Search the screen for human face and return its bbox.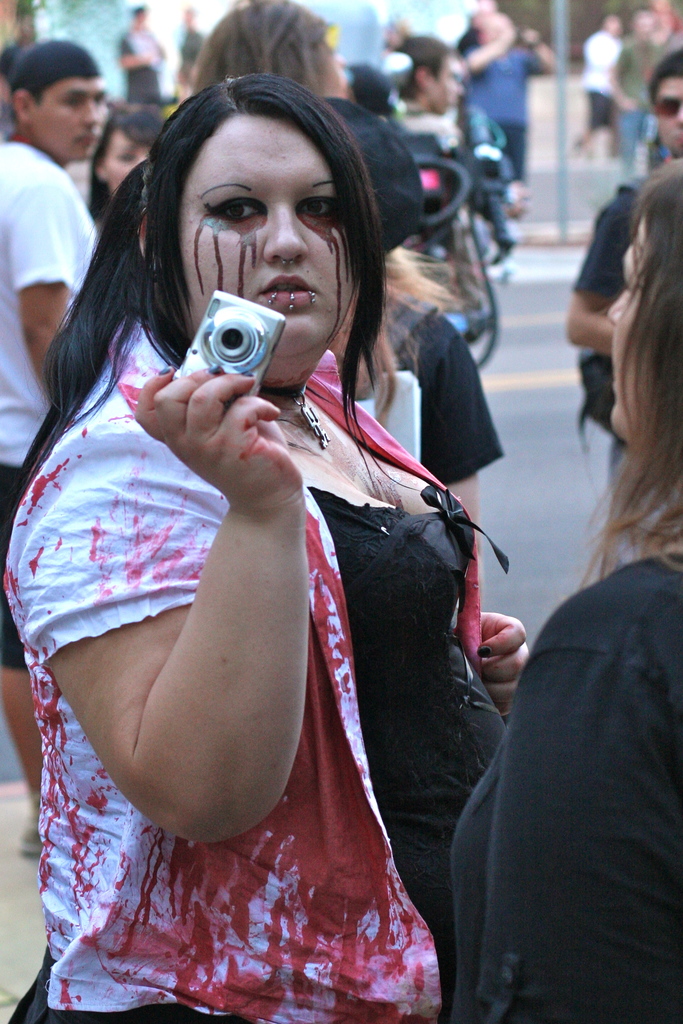
Found: l=33, t=82, r=101, b=164.
